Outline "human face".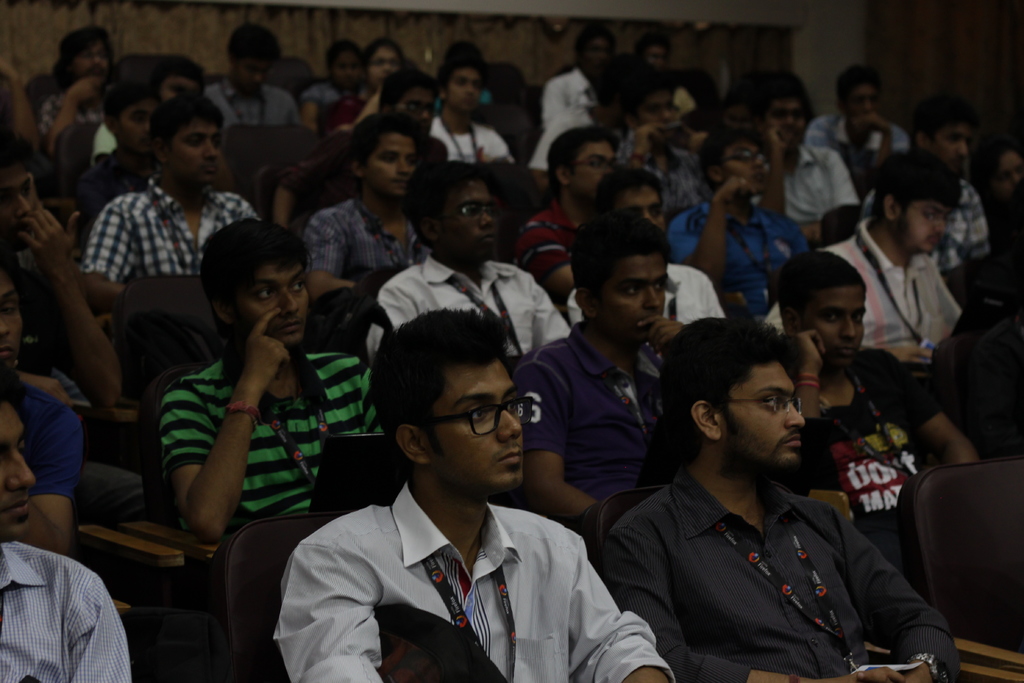
Outline: region(595, 251, 669, 342).
